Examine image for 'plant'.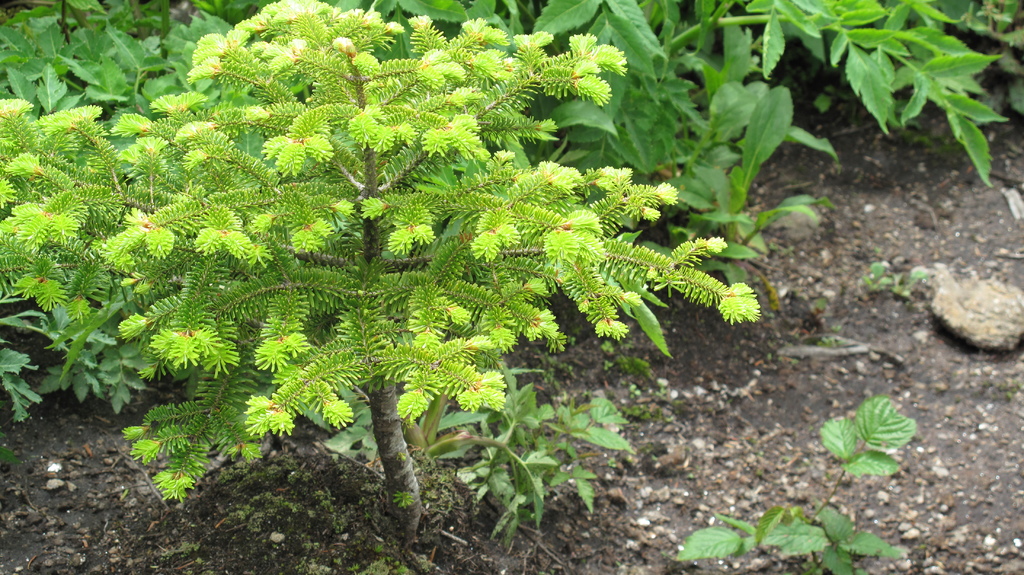
Examination result: (661, 392, 935, 574).
